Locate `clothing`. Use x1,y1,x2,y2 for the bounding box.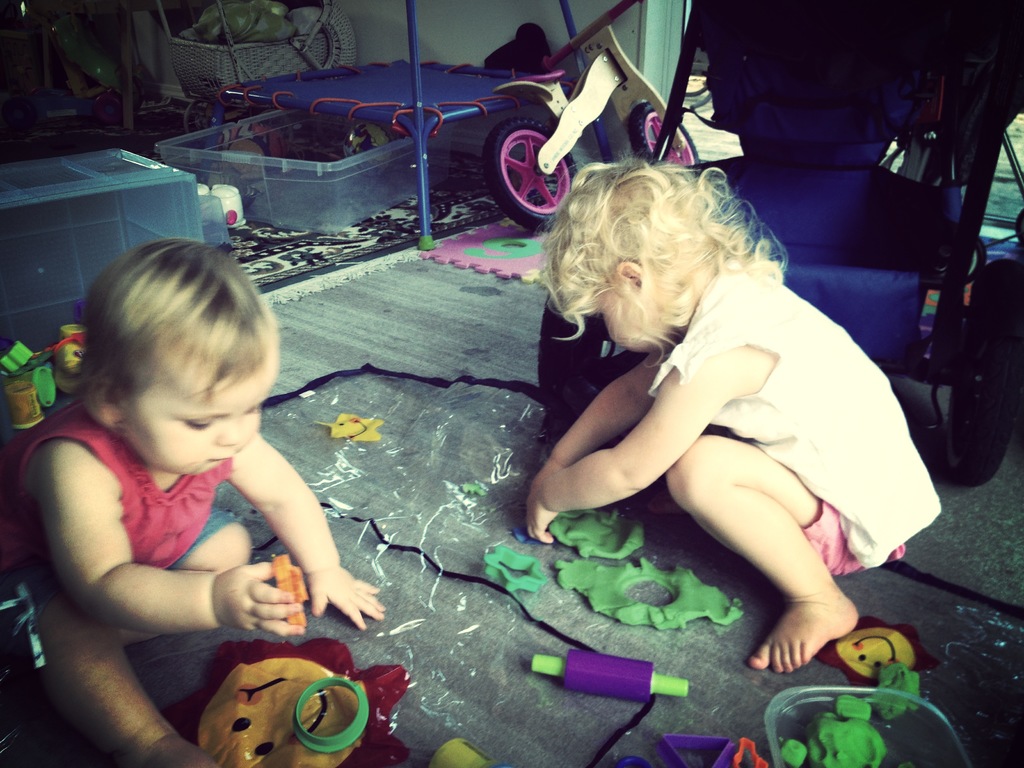
508,246,894,606.
